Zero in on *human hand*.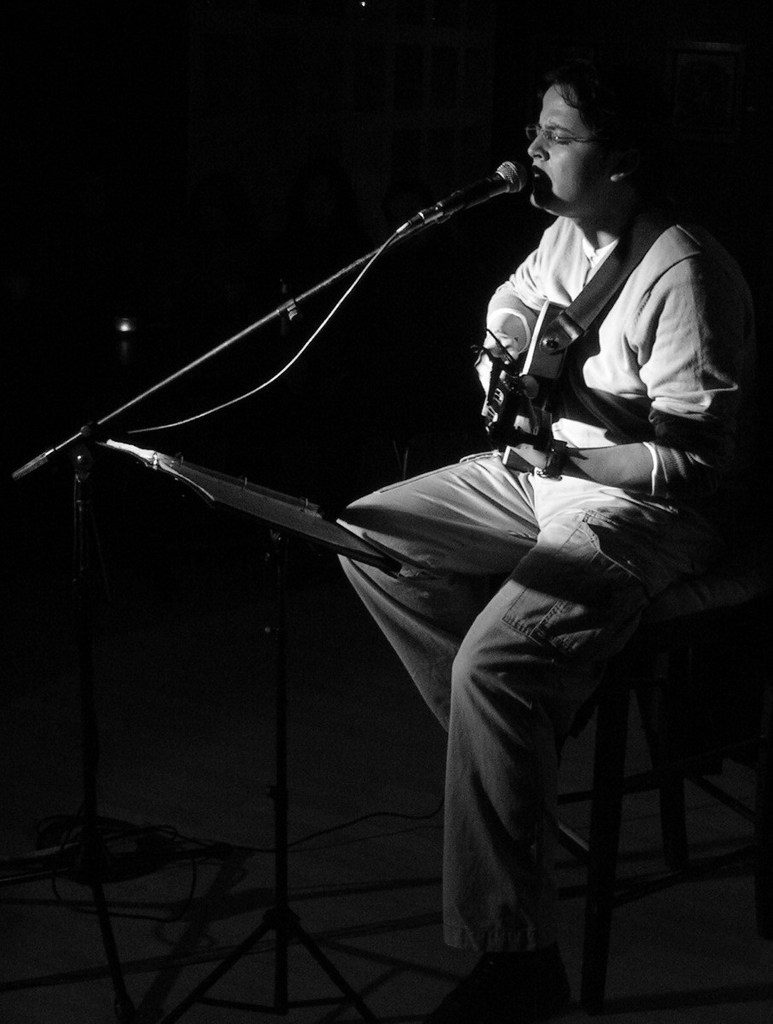
Zeroed in: [x1=508, y1=409, x2=556, y2=477].
